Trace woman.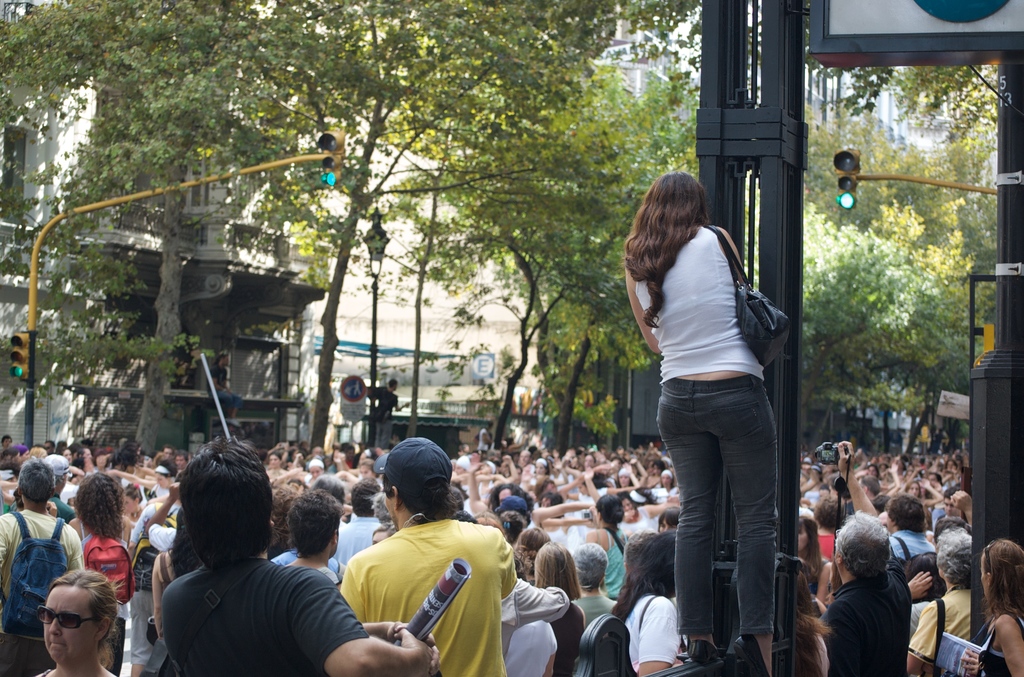
Traced to [x1=585, y1=496, x2=631, y2=597].
